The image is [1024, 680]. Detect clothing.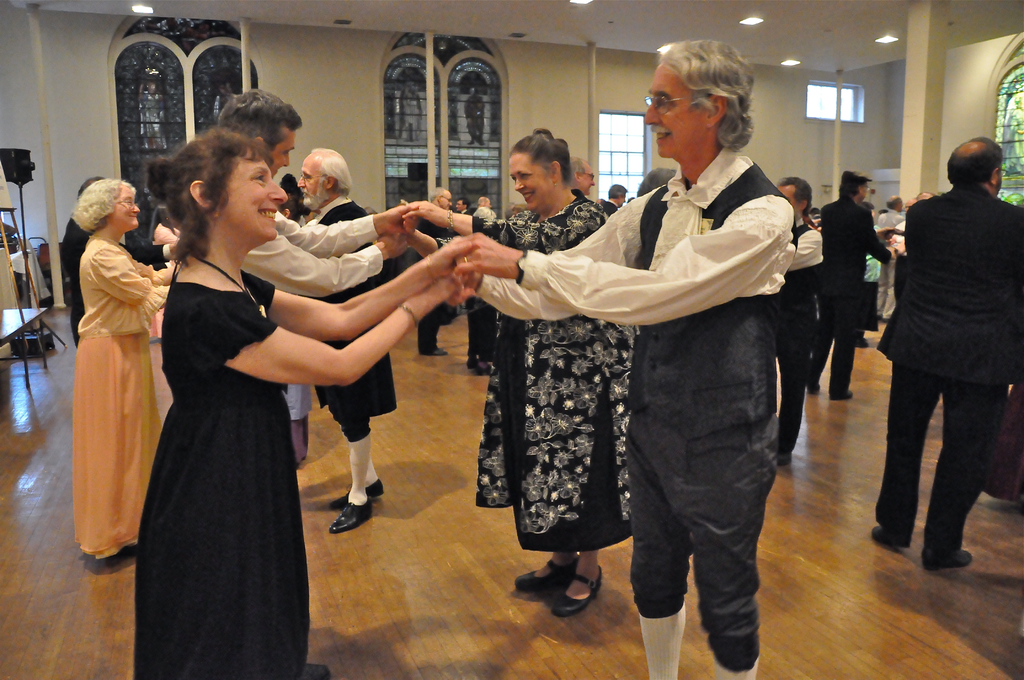
Detection: <region>874, 187, 1023, 555</region>.
